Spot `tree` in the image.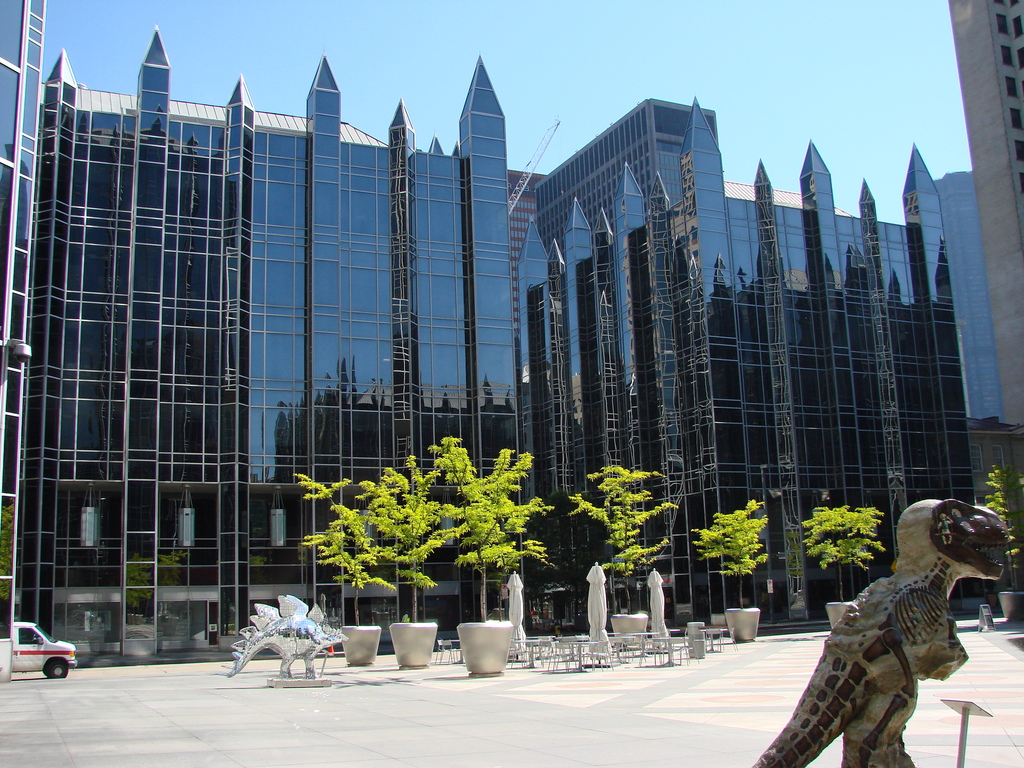
`tree` found at {"left": 424, "top": 433, "right": 556, "bottom": 627}.
